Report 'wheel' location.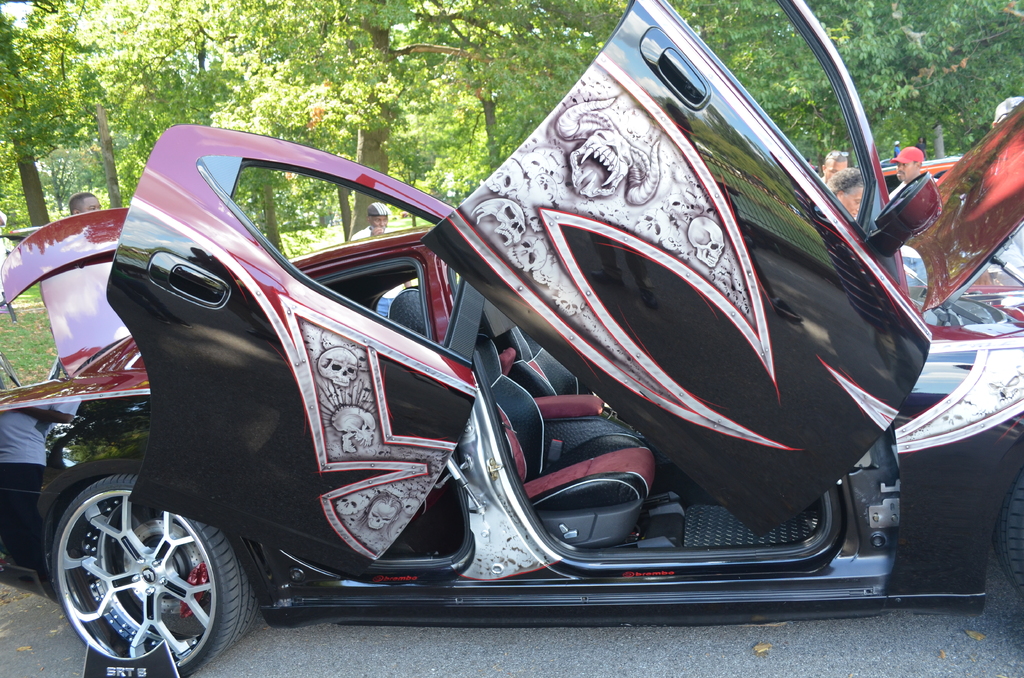
Report: [40, 474, 267, 665].
